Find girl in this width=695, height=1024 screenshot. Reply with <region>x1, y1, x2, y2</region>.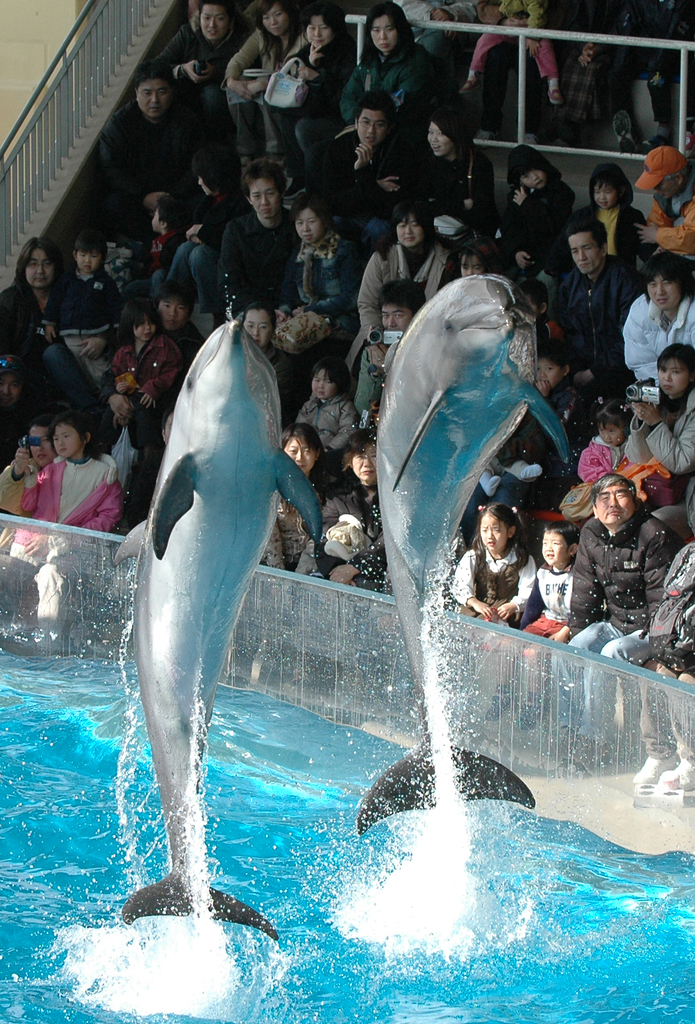
<region>40, 232, 127, 393</region>.
